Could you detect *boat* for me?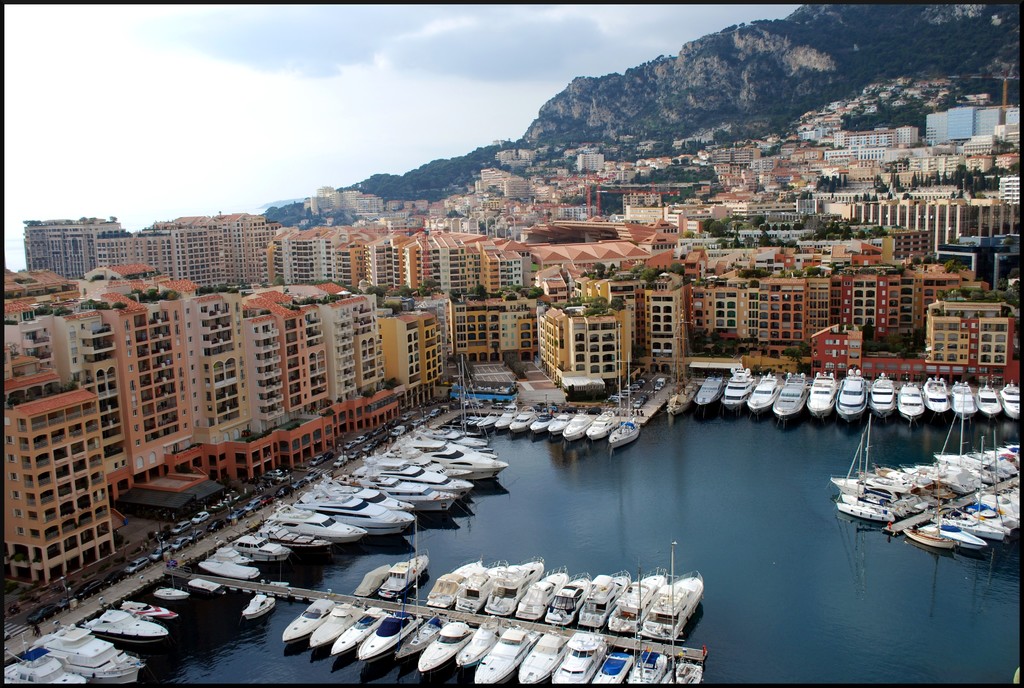
Detection result: 243/593/275/618.
